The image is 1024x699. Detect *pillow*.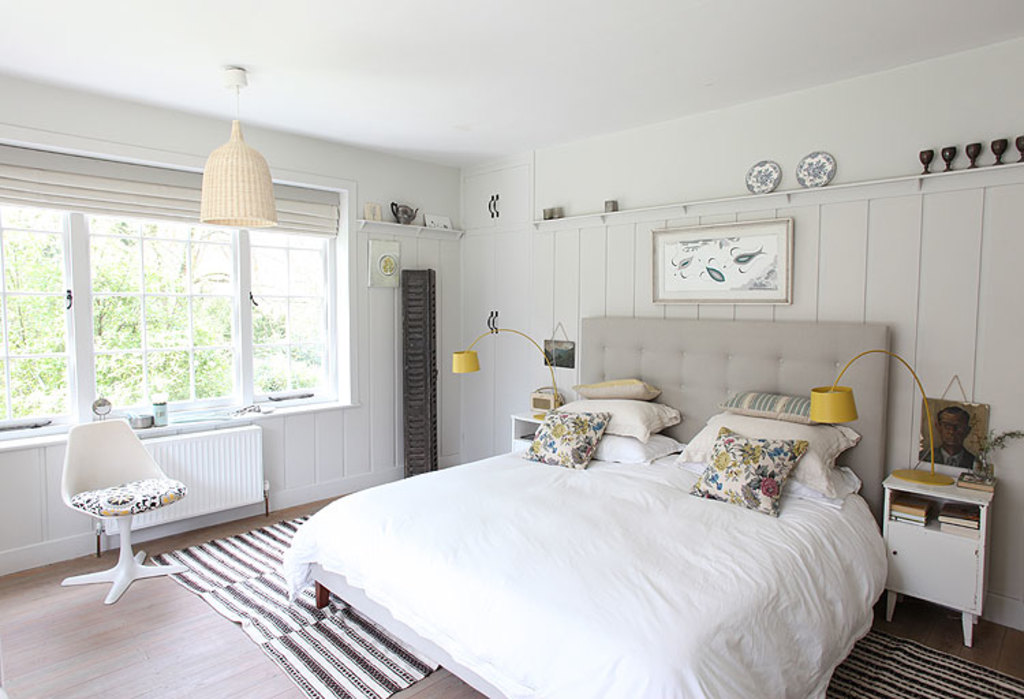
Detection: bbox=[595, 434, 684, 467].
